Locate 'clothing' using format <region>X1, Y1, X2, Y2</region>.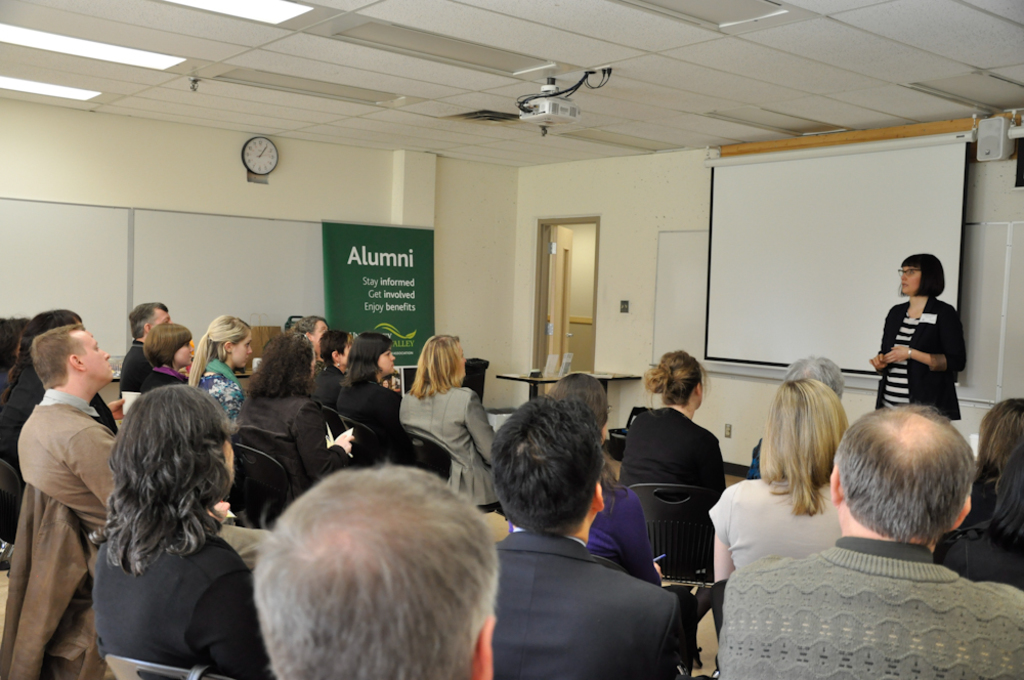
<region>627, 408, 722, 505</region>.
